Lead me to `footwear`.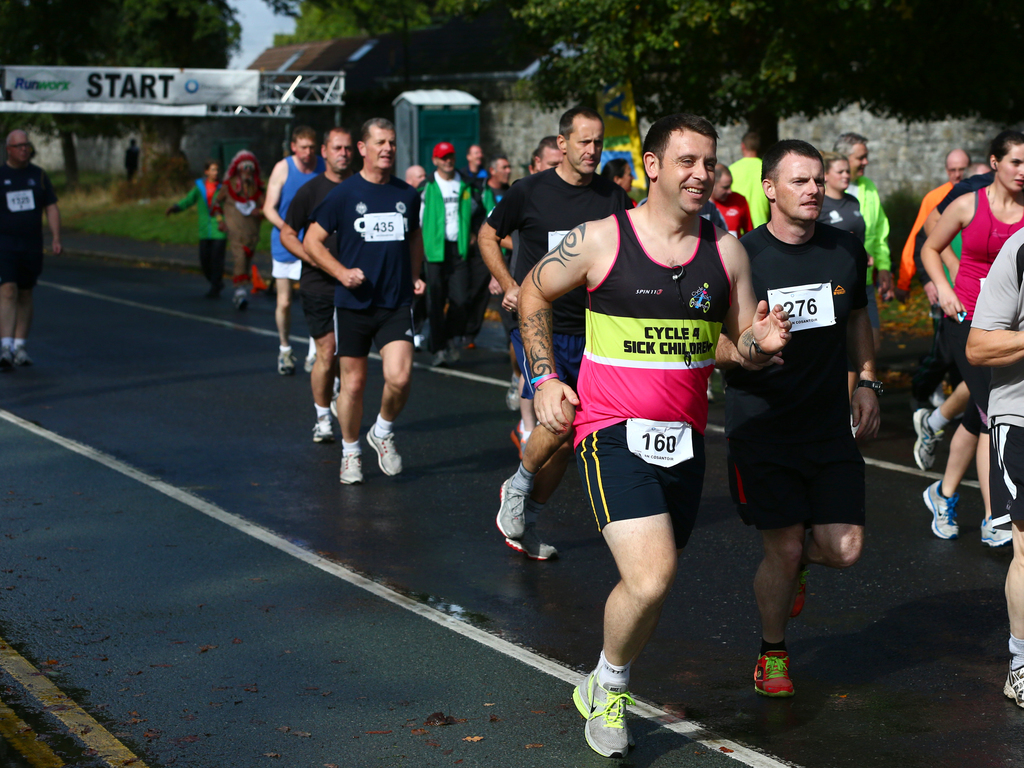
Lead to [left=493, top=477, right=524, bottom=539].
